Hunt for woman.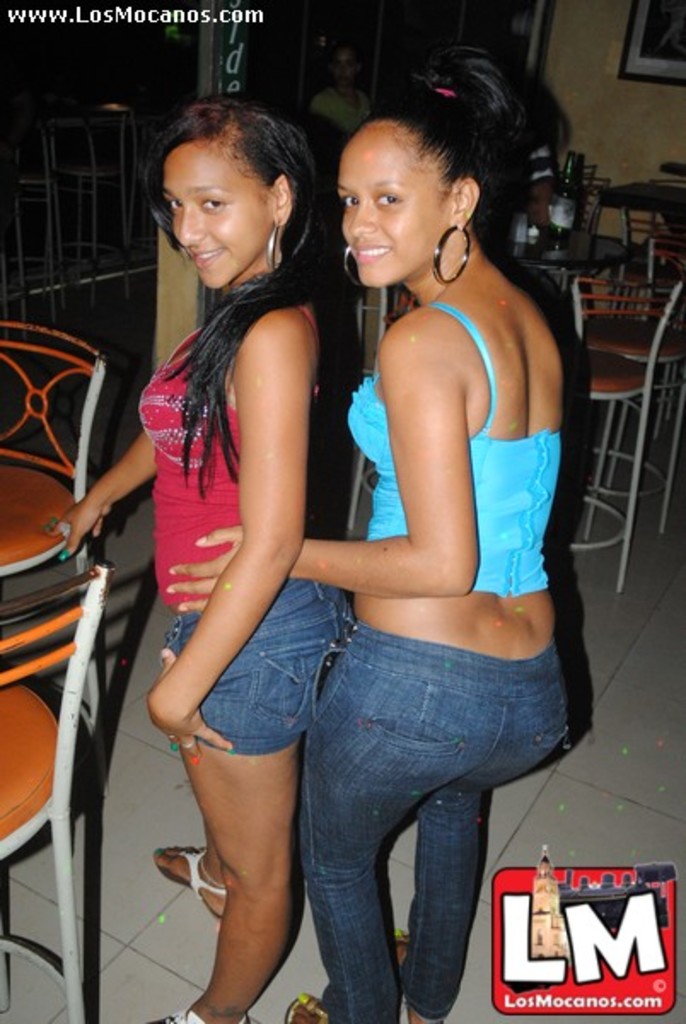
Hunted down at <box>172,104,585,1022</box>.
